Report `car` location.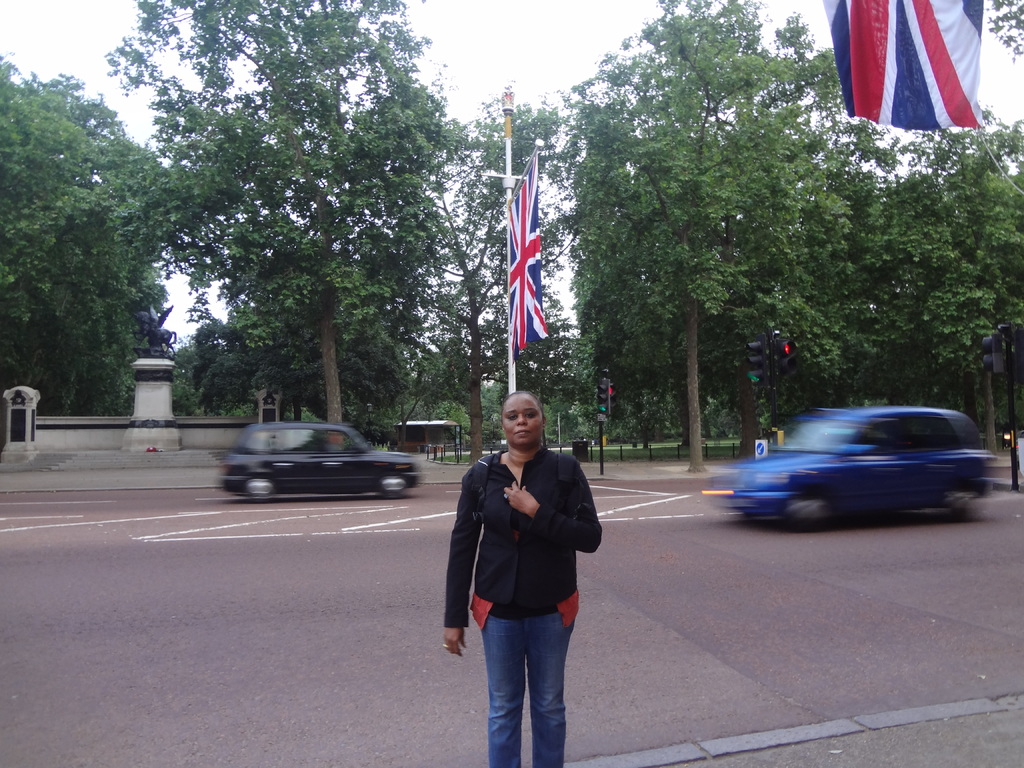
Report: rect(703, 408, 1007, 536).
